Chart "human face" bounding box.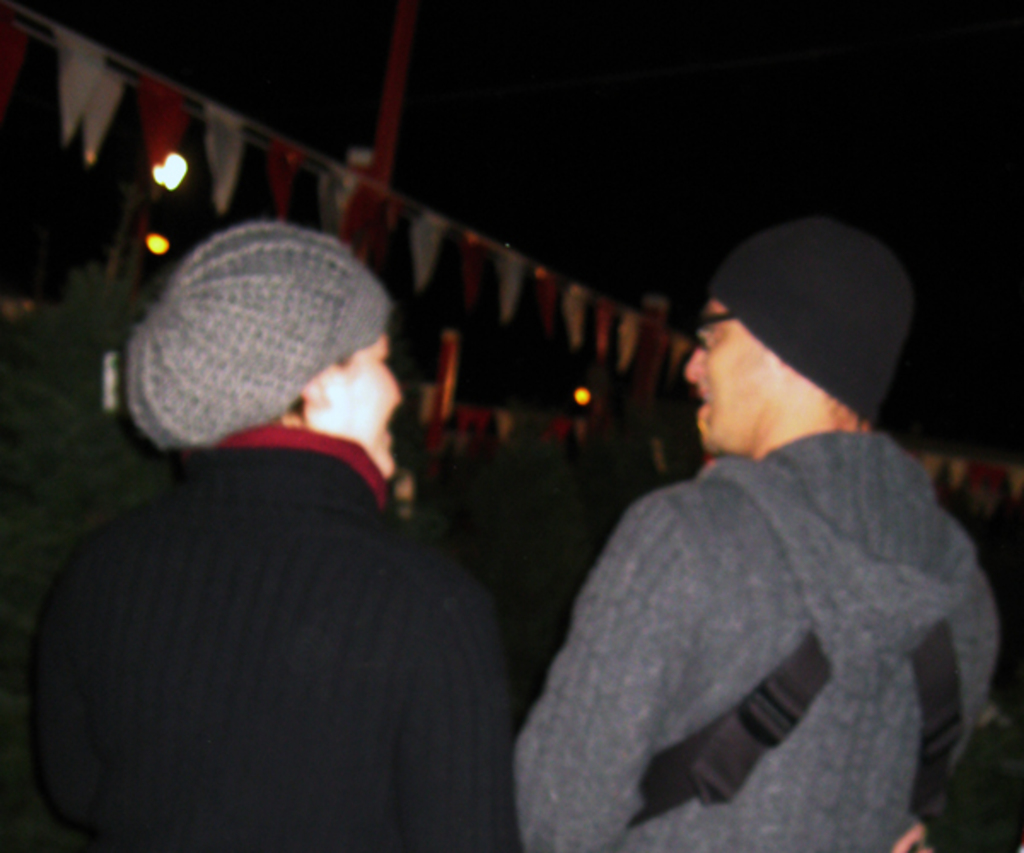
Charted: x1=684 y1=299 x2=780 y2=454.
